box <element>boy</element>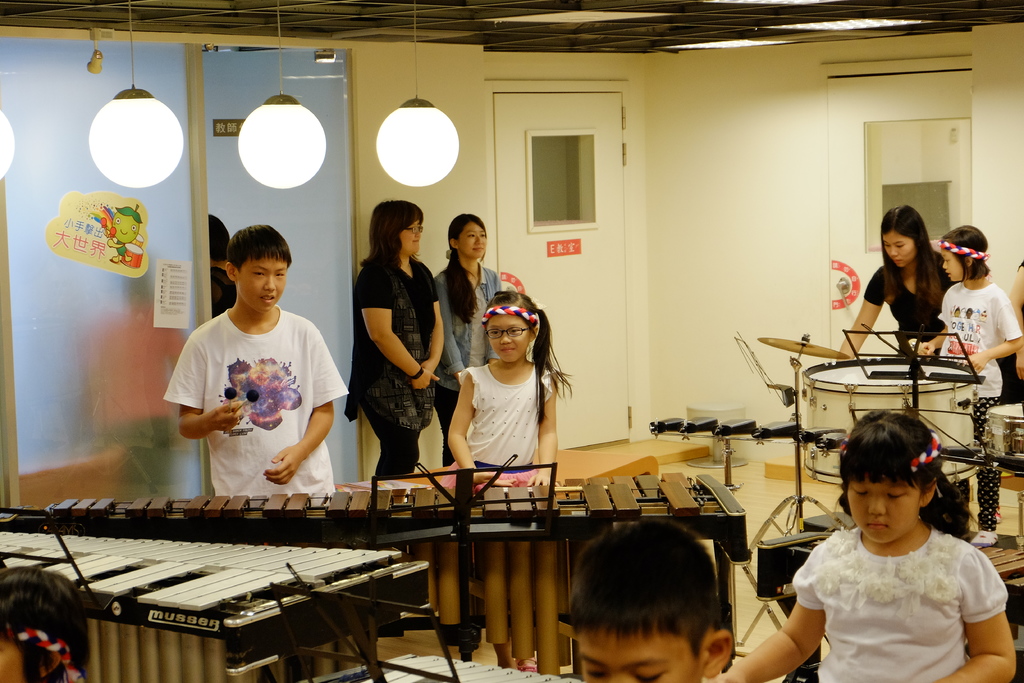
(x1=564, y1=521, x2=728, y2=682)
